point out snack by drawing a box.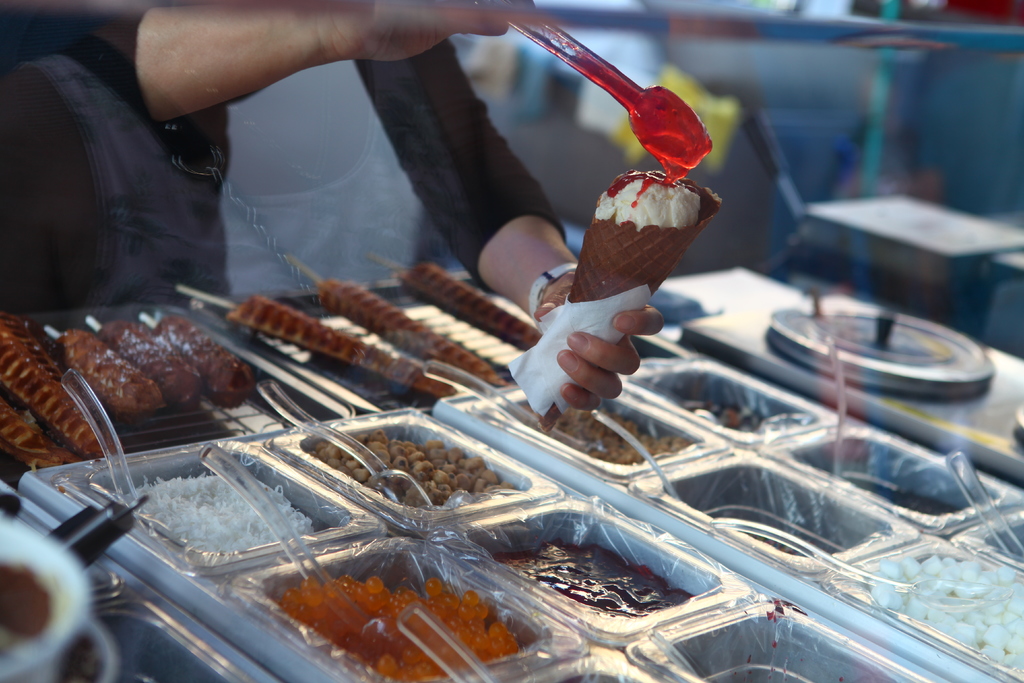
pyautogui.locateOnScreen(316, 277, 508, 386).
